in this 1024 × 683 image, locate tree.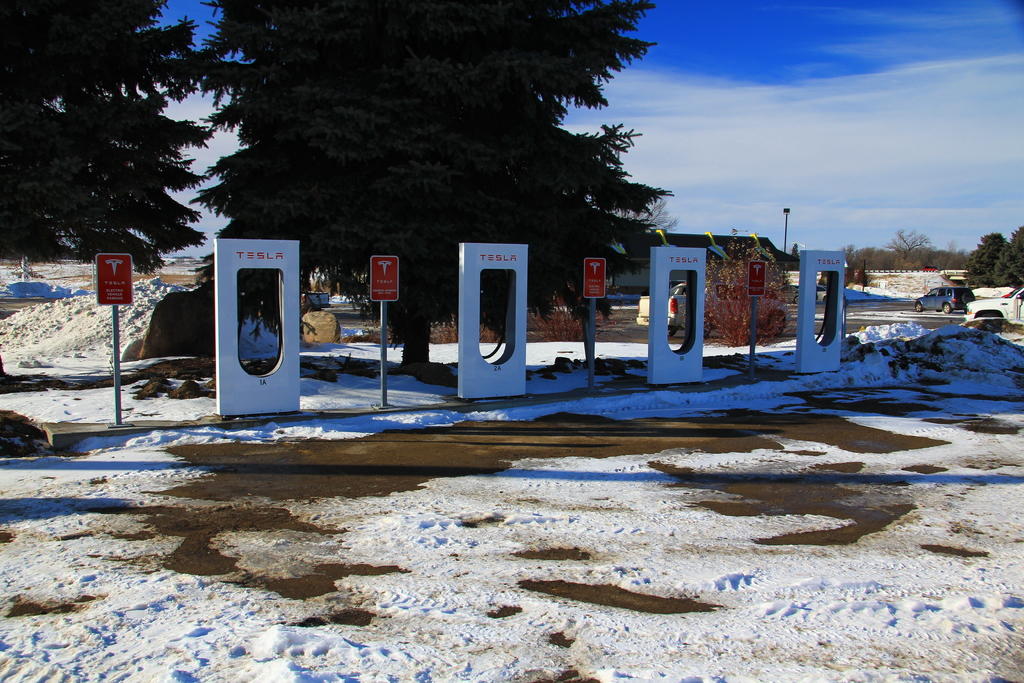
Bounding box: detection(170, 0, 661, 378).
